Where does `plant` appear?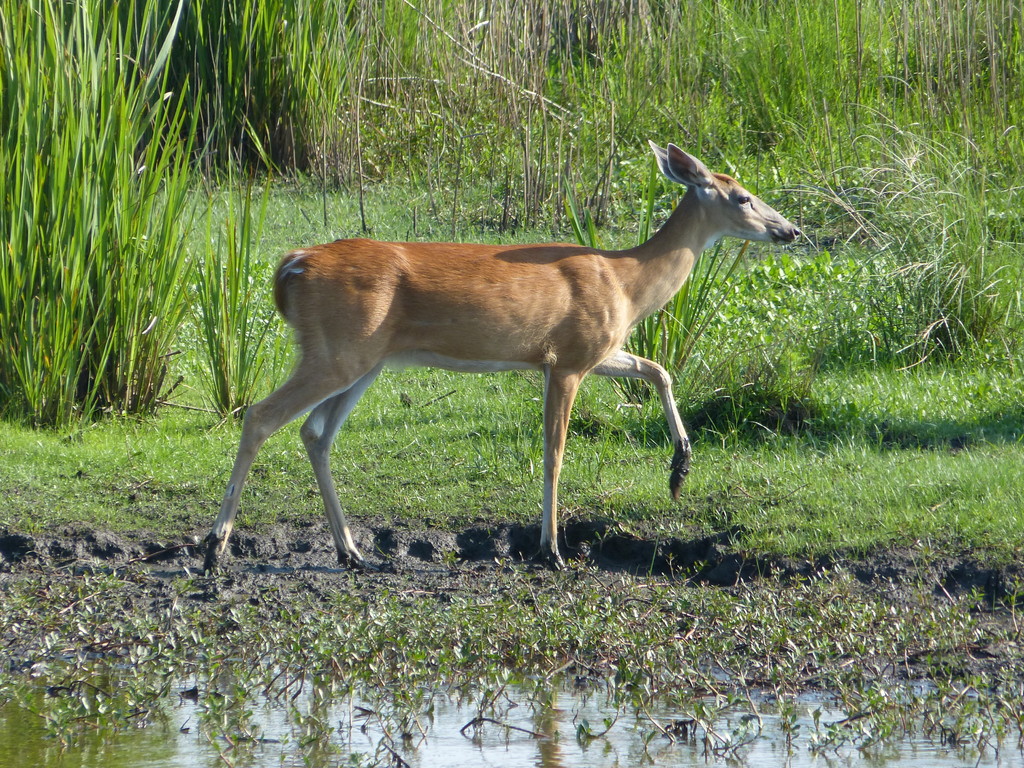
Appears at <bbox>0, 517, 1023, 767</bbox>.
